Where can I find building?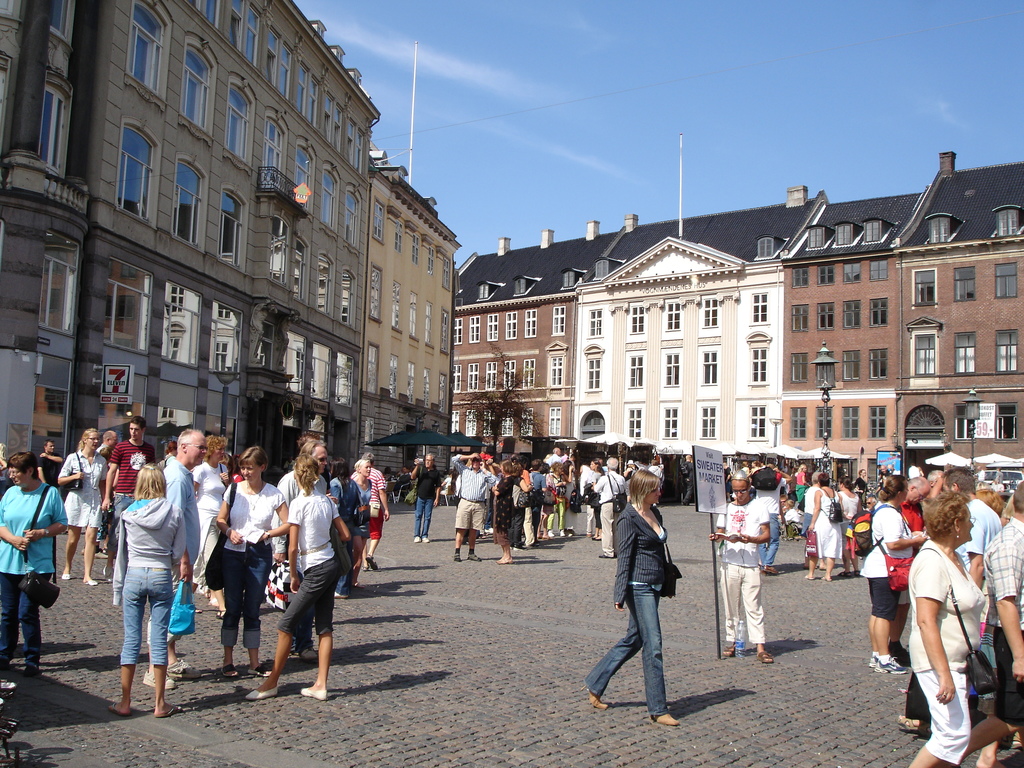
You can find it at select_region(779, 191, 931, 487).
